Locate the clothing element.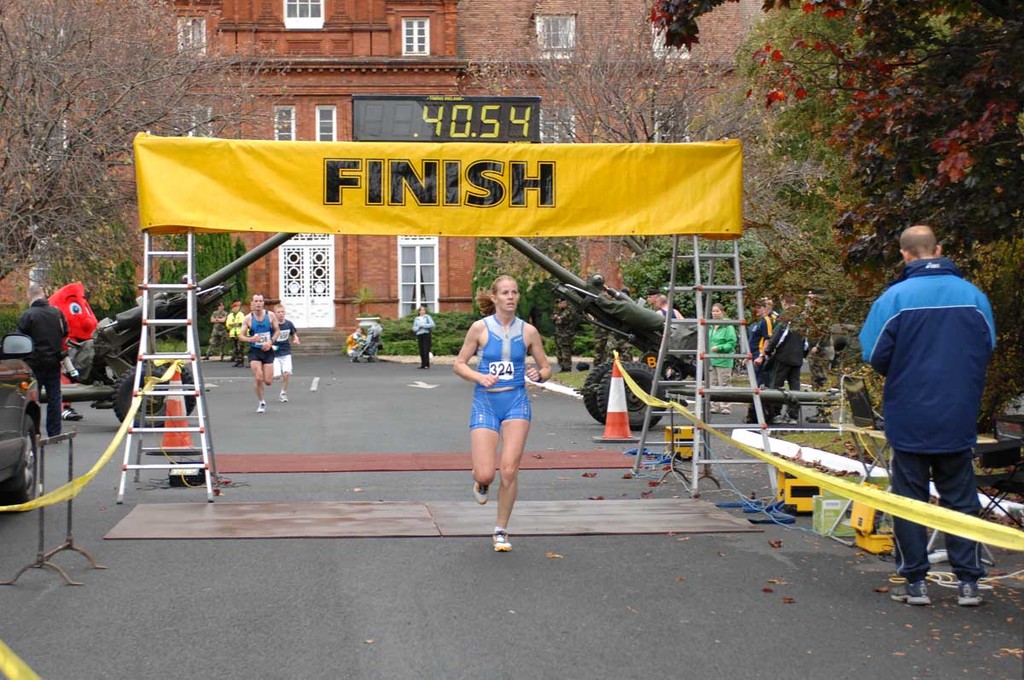
Element bbox: 711, 318, 745, 410.
